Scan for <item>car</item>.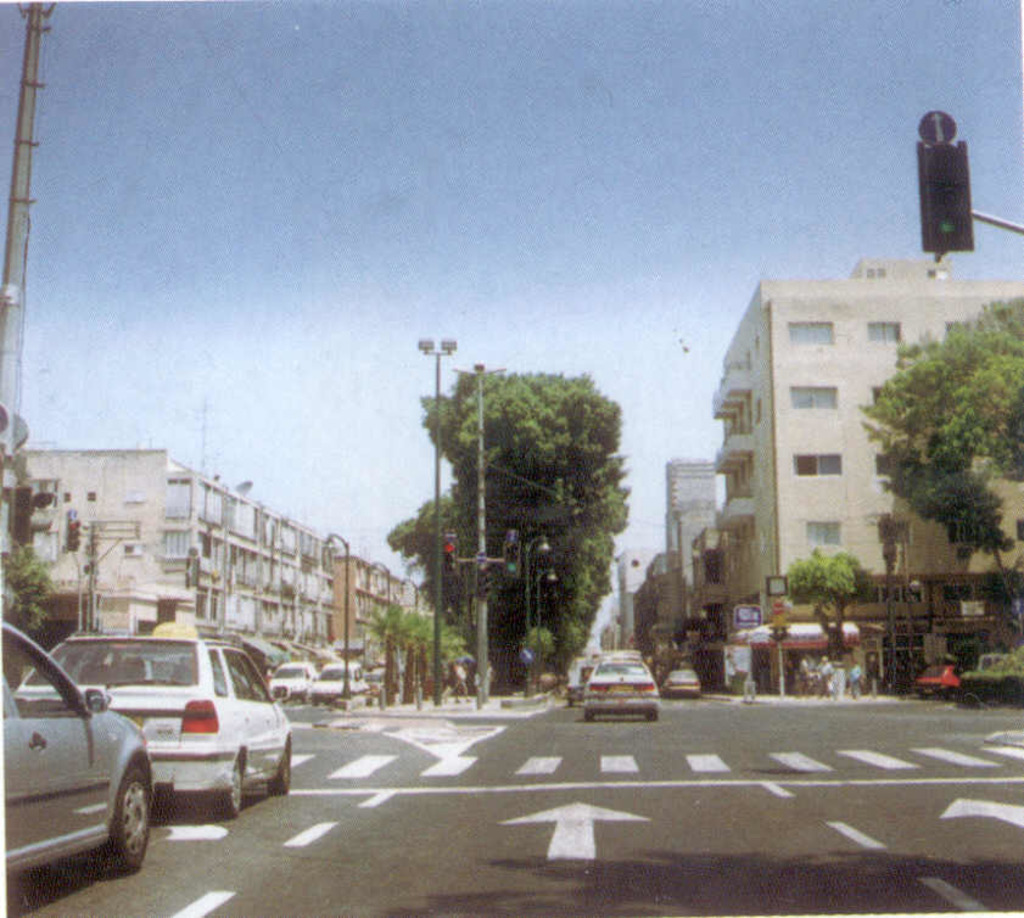
Scan result: {"left": 661, "top": 660, "right": 703, "bottom": 701}.
